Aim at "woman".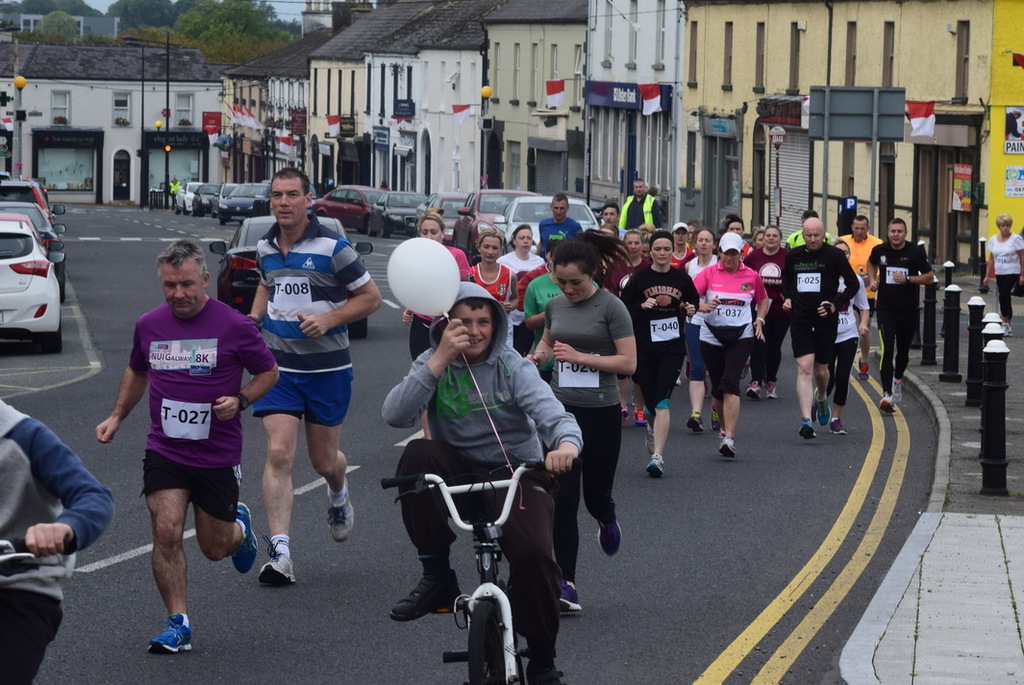
Aimed at 500 219 540 267.
